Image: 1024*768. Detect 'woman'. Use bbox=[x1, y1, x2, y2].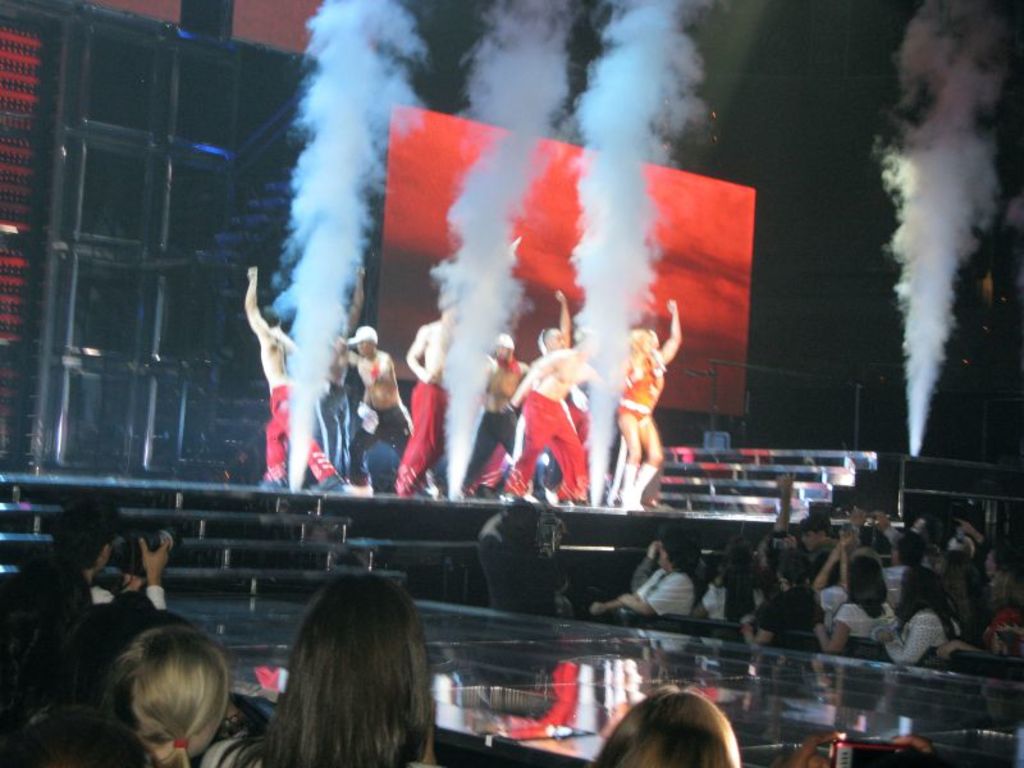
bbox=[700, 534, 782, 622].
